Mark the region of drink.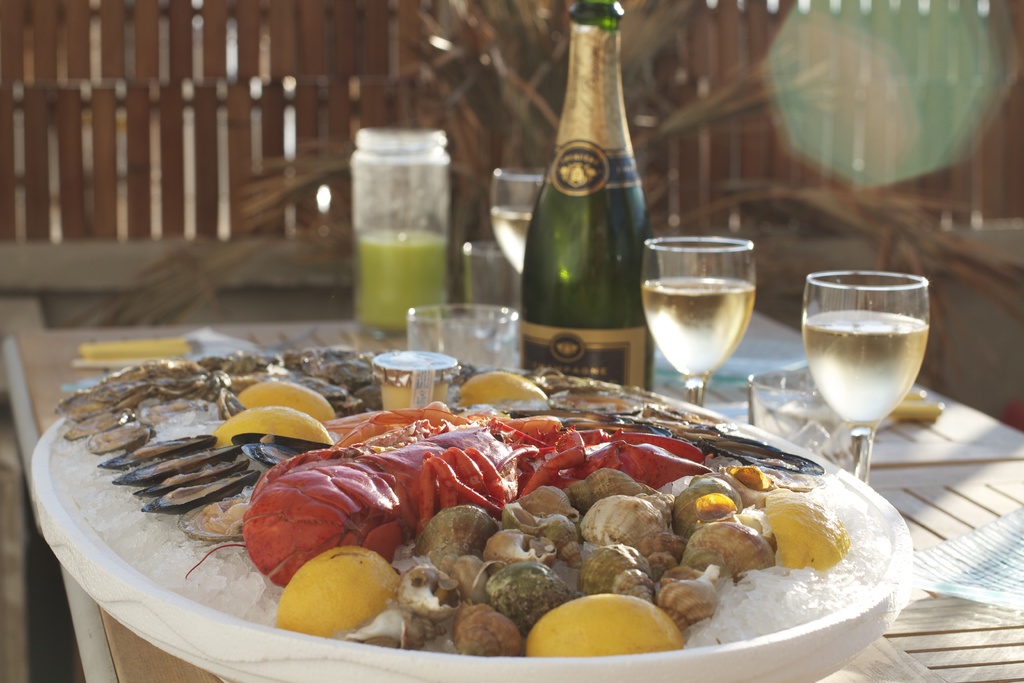
Region: [640, 281, 749, 378].
